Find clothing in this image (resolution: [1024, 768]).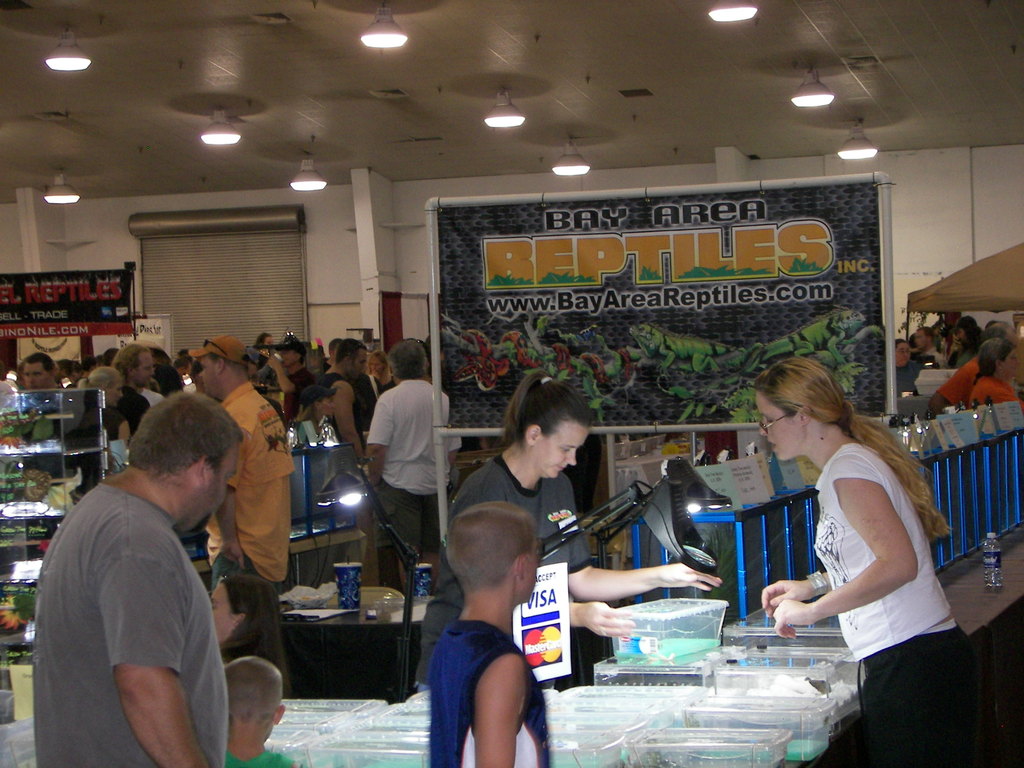
37:435:255:755.
